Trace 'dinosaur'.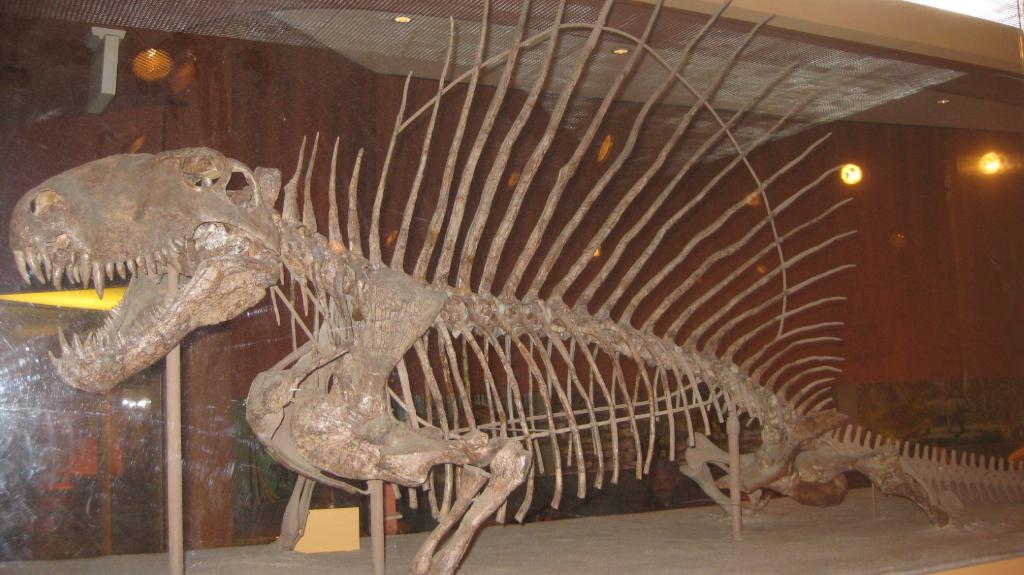
Traced to locate(7, 0, 1023, 574).
